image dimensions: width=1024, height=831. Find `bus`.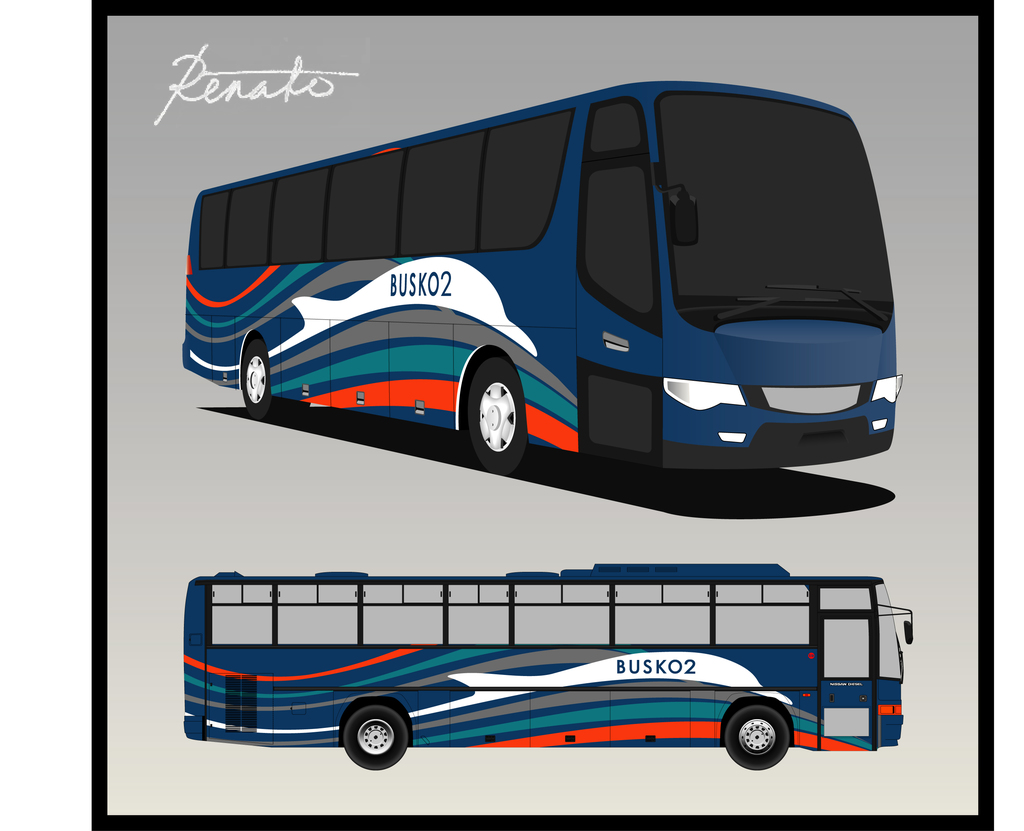
bbox=(183, 77, 898, 475).
